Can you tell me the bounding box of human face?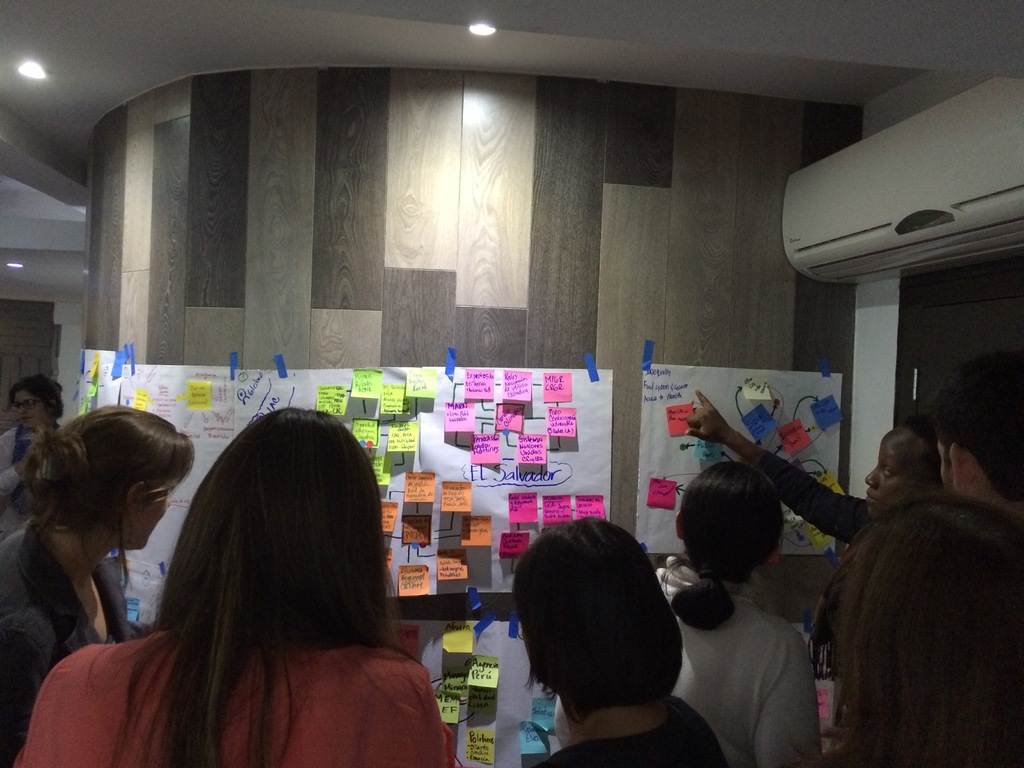
(left=138, top=492, right=173, bottom=550).
